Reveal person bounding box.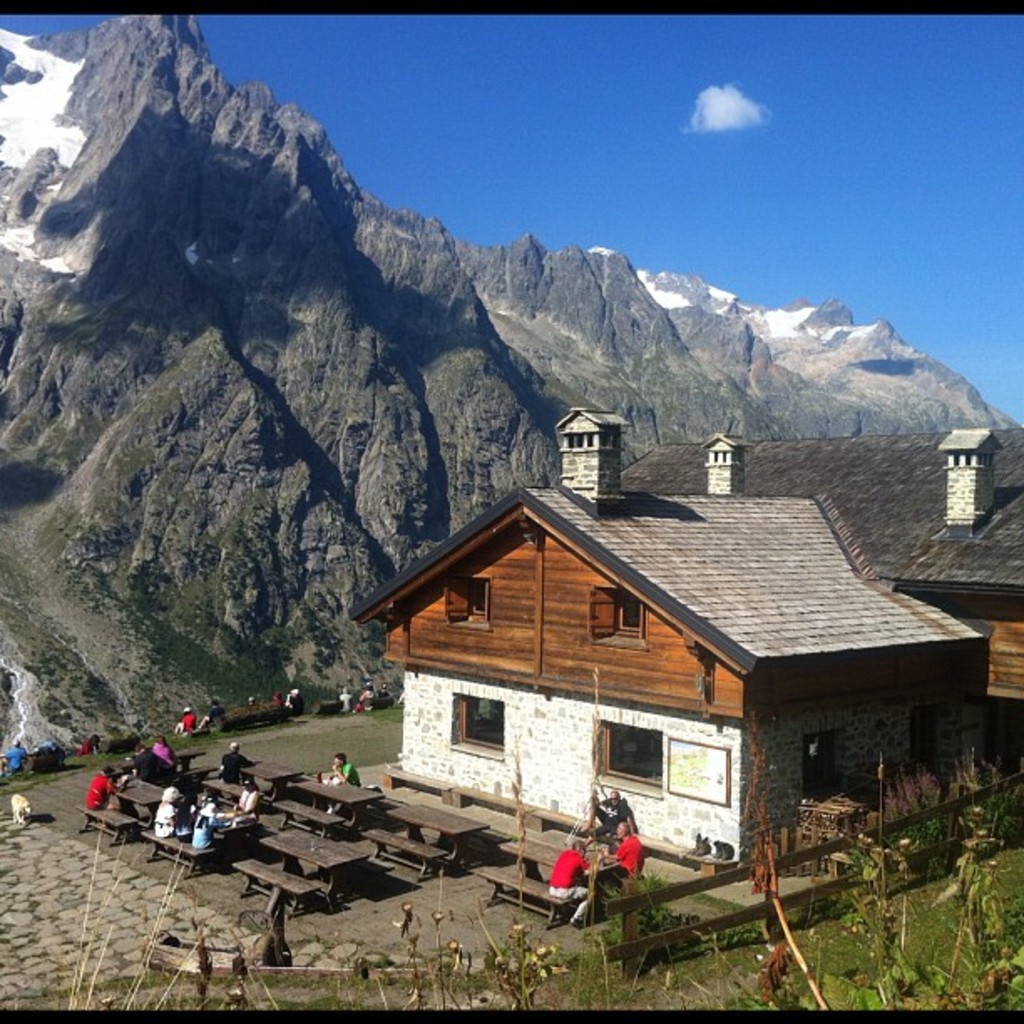
Revealed: {"x1": 184, "y1": 798, "x2": 236, "y2": 847}.
